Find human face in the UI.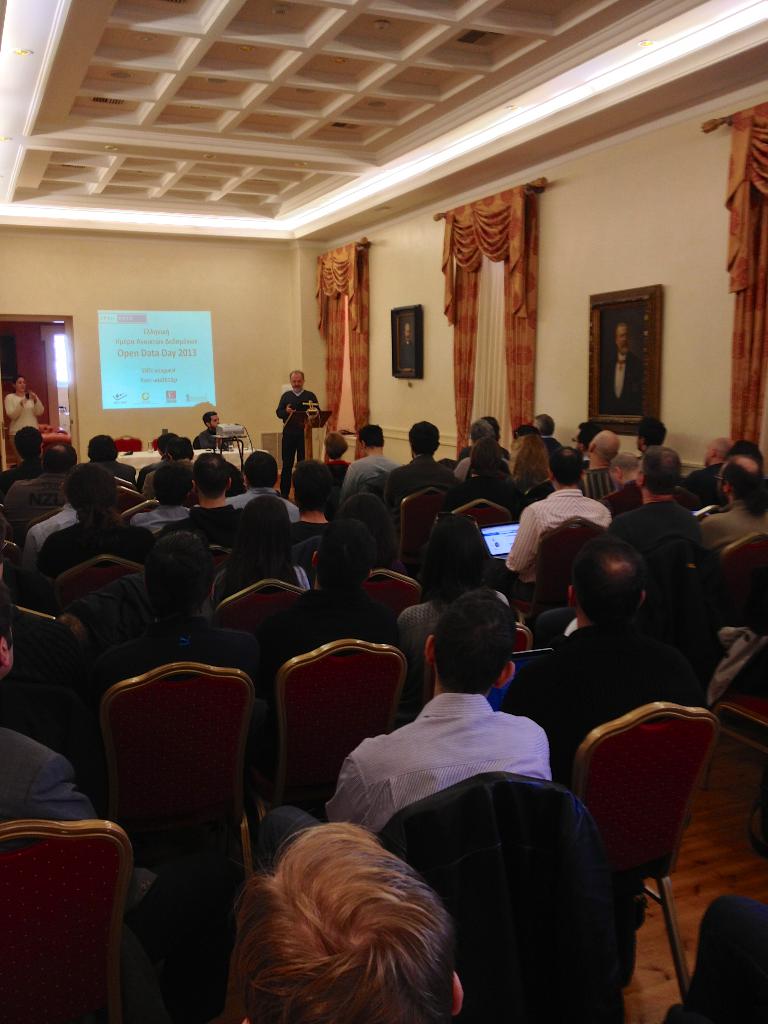
UI element at 704, 444, 715, 463.
